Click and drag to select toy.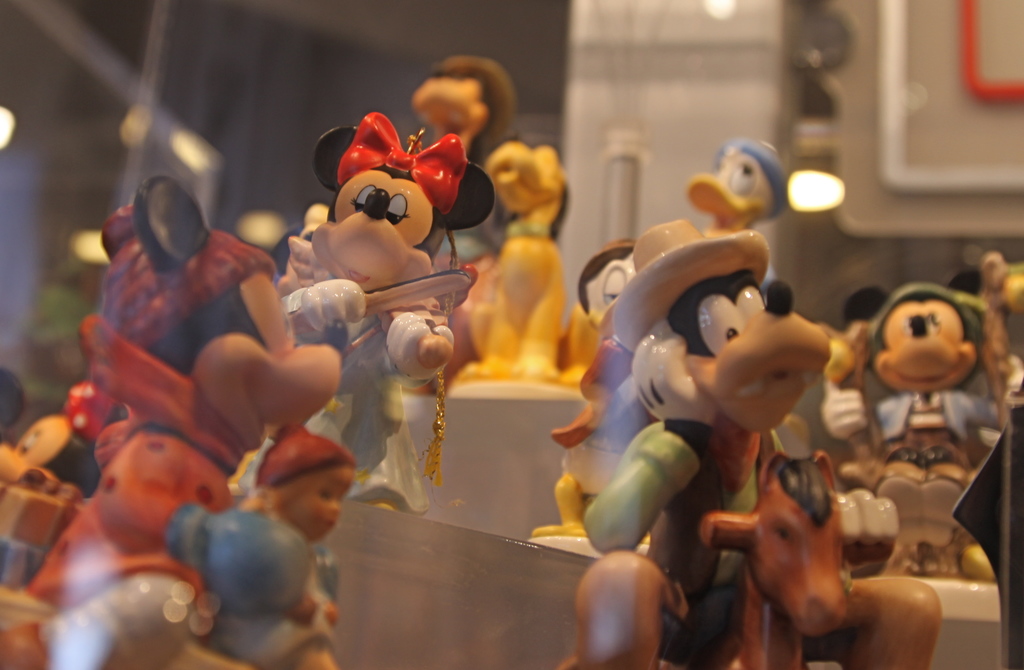
Selection: 561,215,894,615.
